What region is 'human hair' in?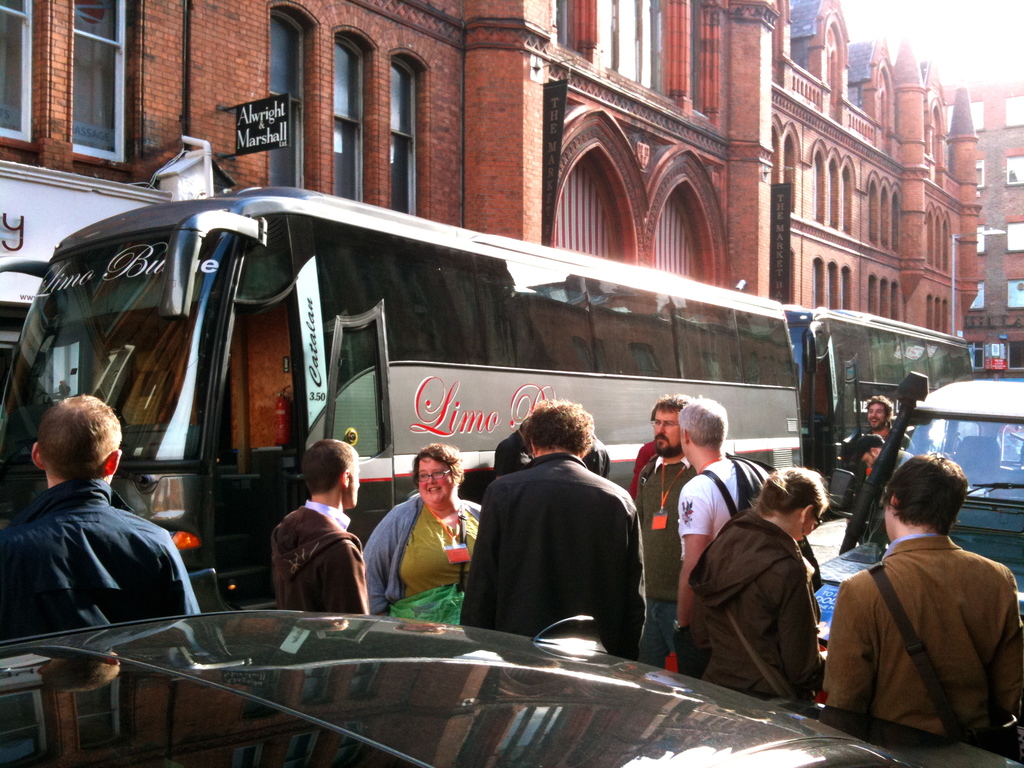
[x1=518, y1=395, x2=594, y2=463].
